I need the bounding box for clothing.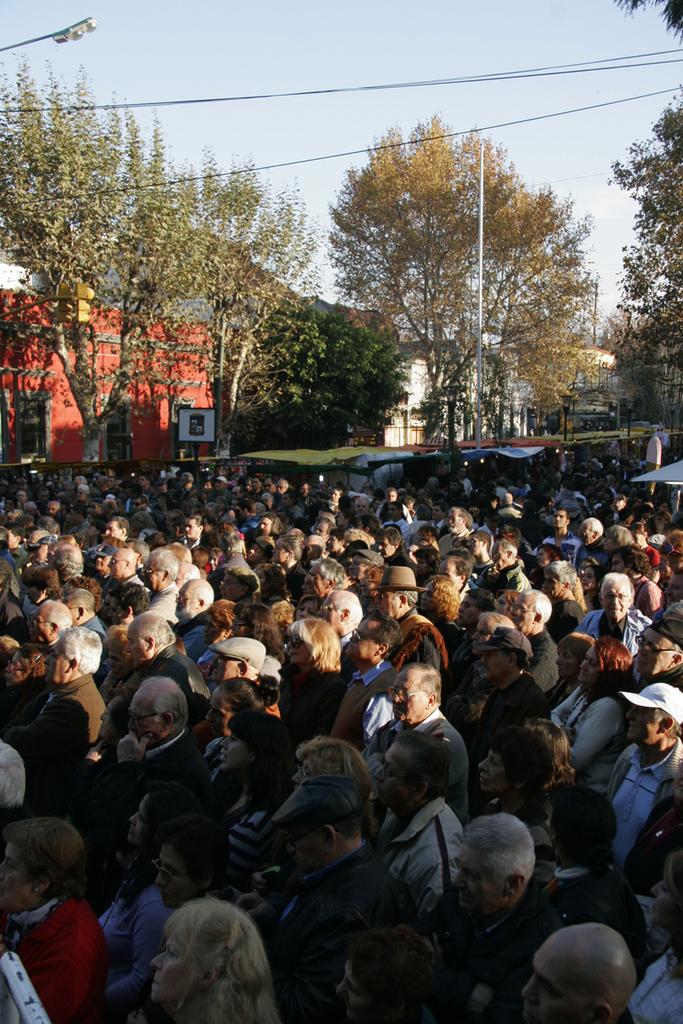
Here it is: {"left": 261, "top": 838, "right": 417, "bottom": 1023}.
